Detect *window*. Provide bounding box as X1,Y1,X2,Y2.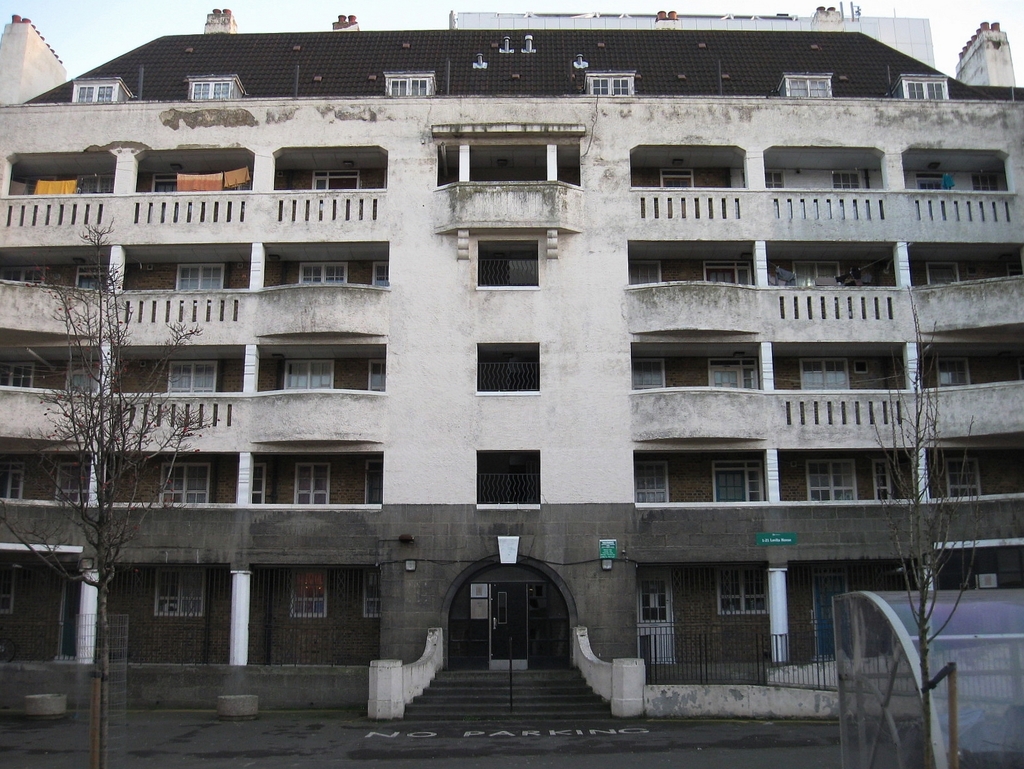
626,258,657,284.
